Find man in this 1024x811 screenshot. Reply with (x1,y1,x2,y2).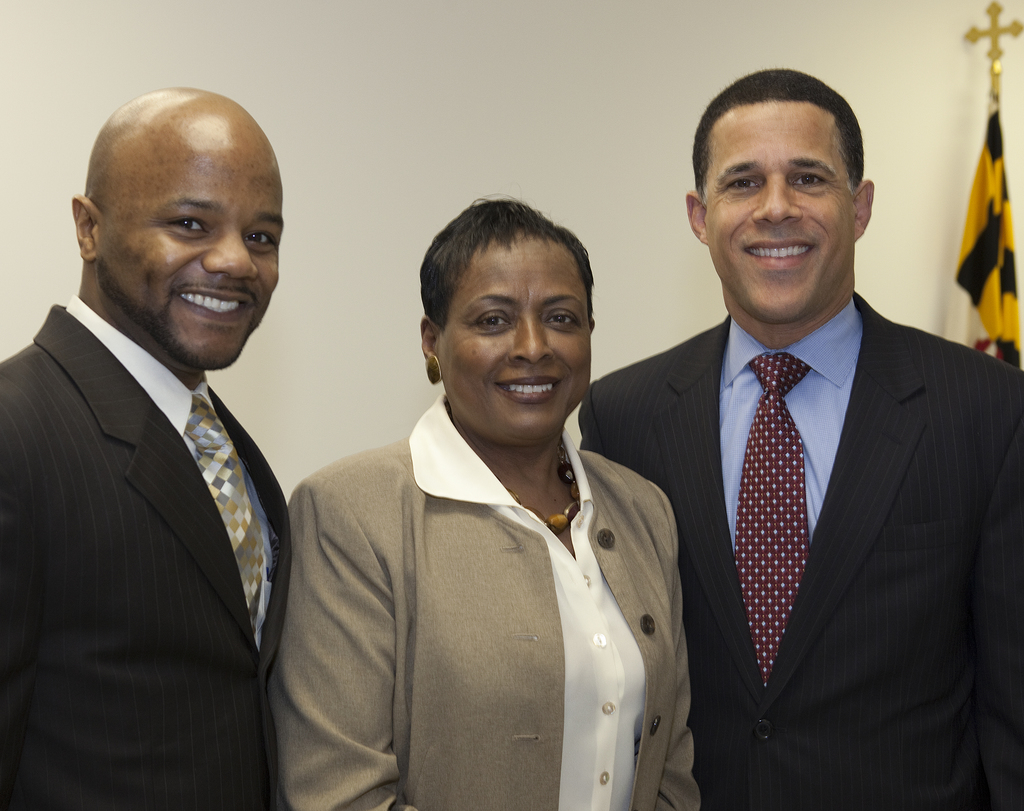
(579,65,1023,810).
